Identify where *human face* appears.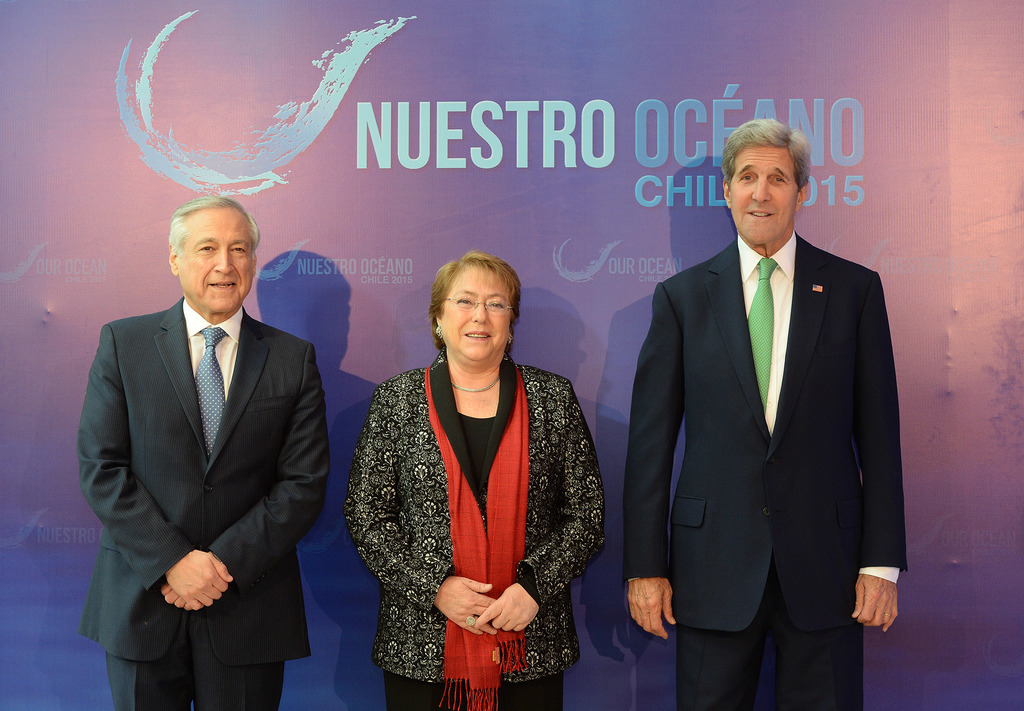
Appears at [176,211,256,324].
